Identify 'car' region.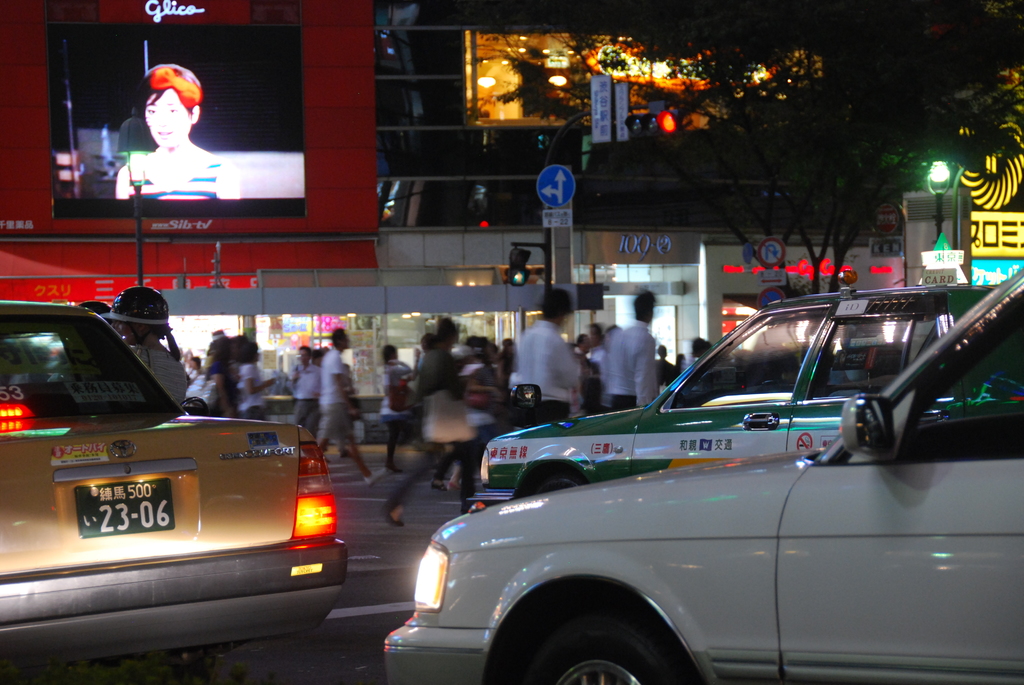
Region: <bbox>0, 303, 349, 683</bbox>.
